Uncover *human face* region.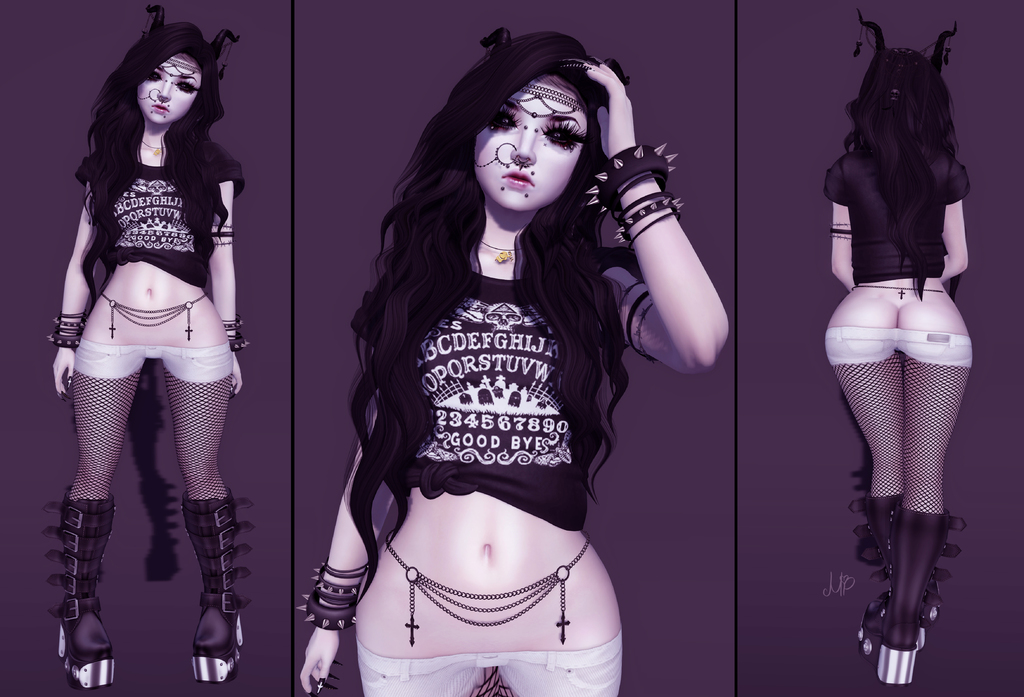
Uncovered: rect(474, 81, 588, 212).
